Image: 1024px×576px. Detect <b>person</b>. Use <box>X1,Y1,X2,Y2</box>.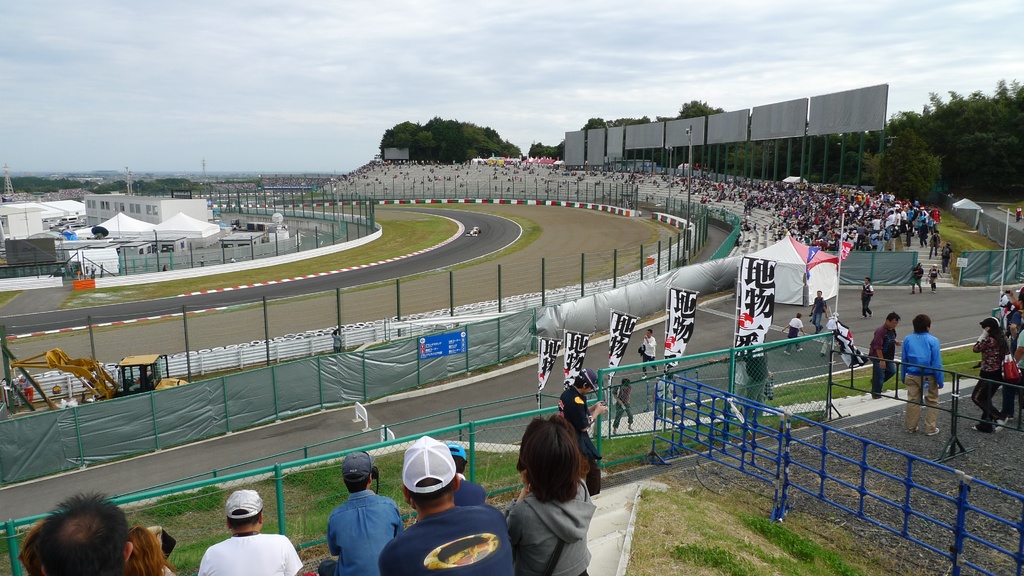
<box>868,308,896,397</box>.
